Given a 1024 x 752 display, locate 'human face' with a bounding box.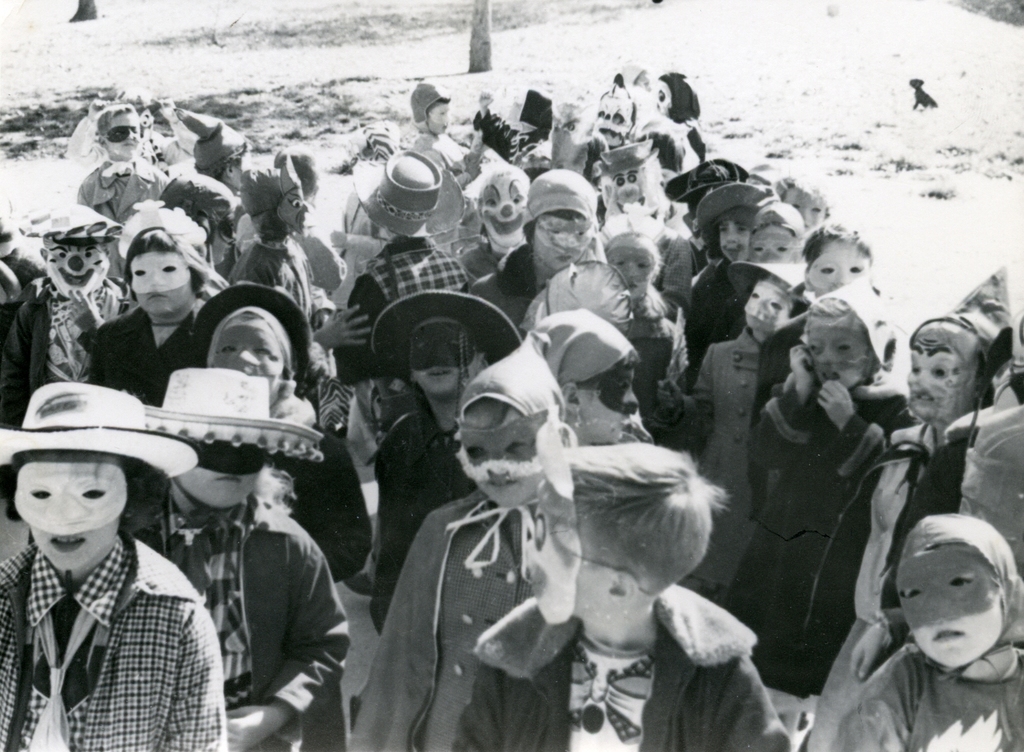
Located: crop(606, 241, 655, 298).
